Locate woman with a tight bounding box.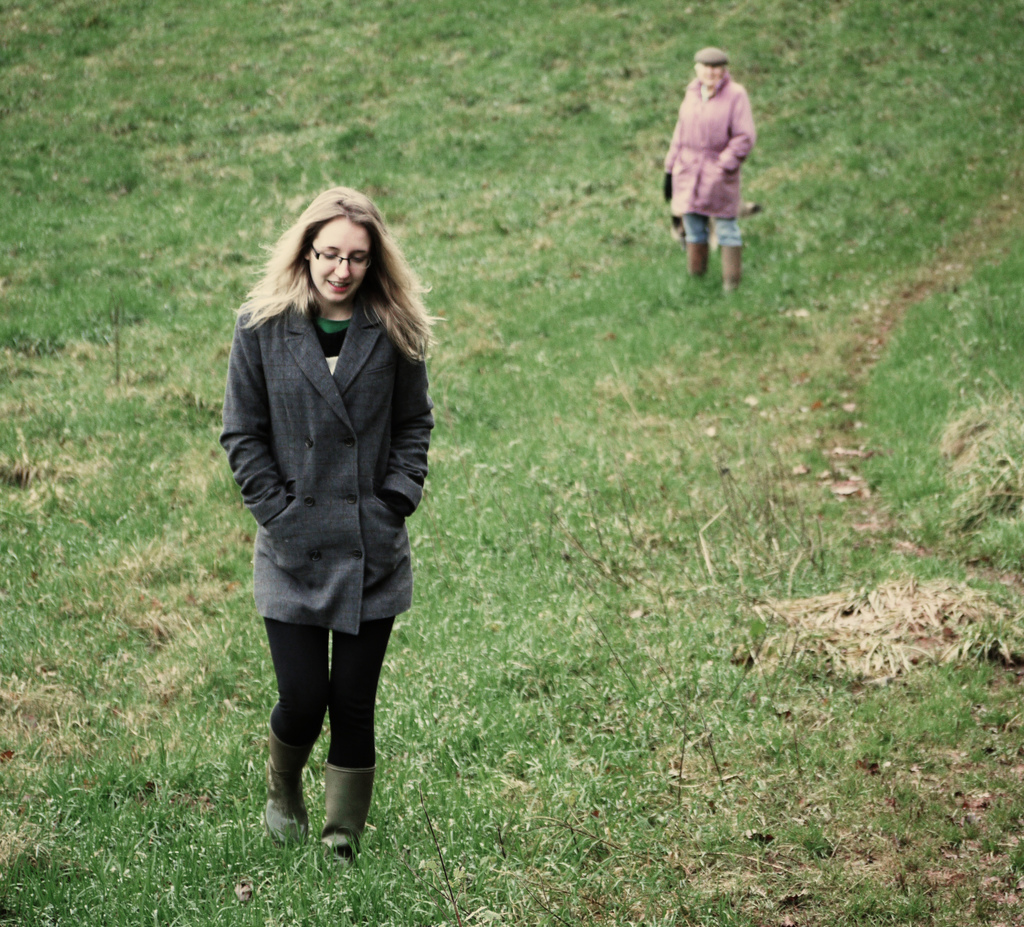
<bbox>210, 214, 440, 798</bbox>.
